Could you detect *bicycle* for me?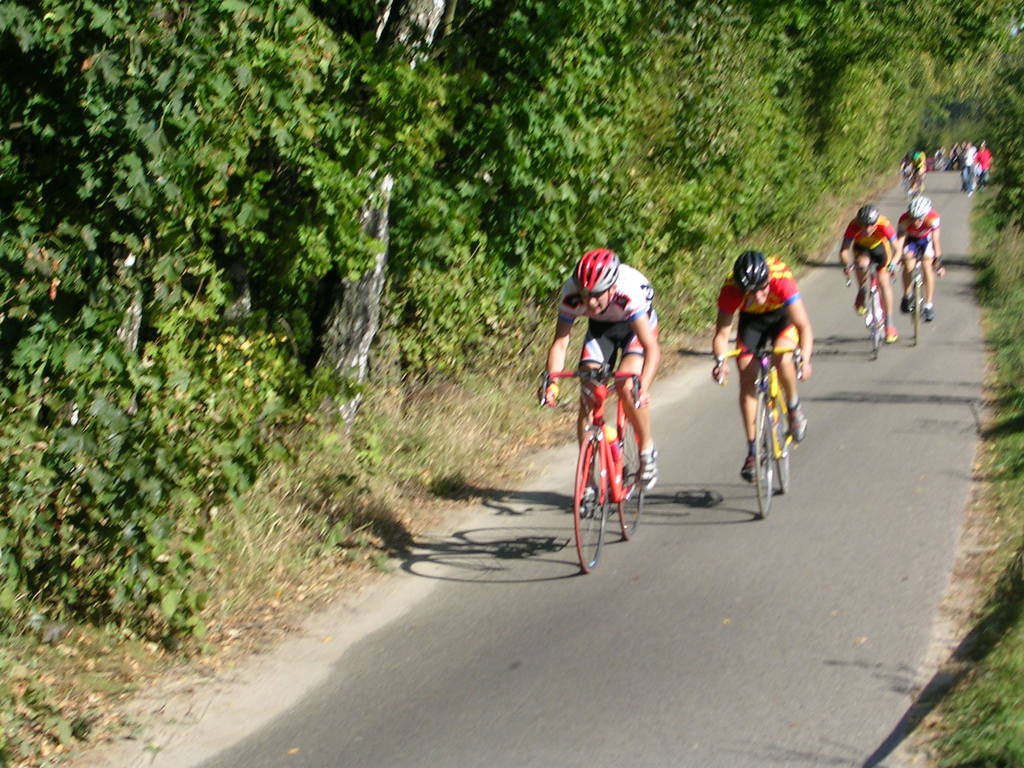
Detection result: 563/346/659/570.
